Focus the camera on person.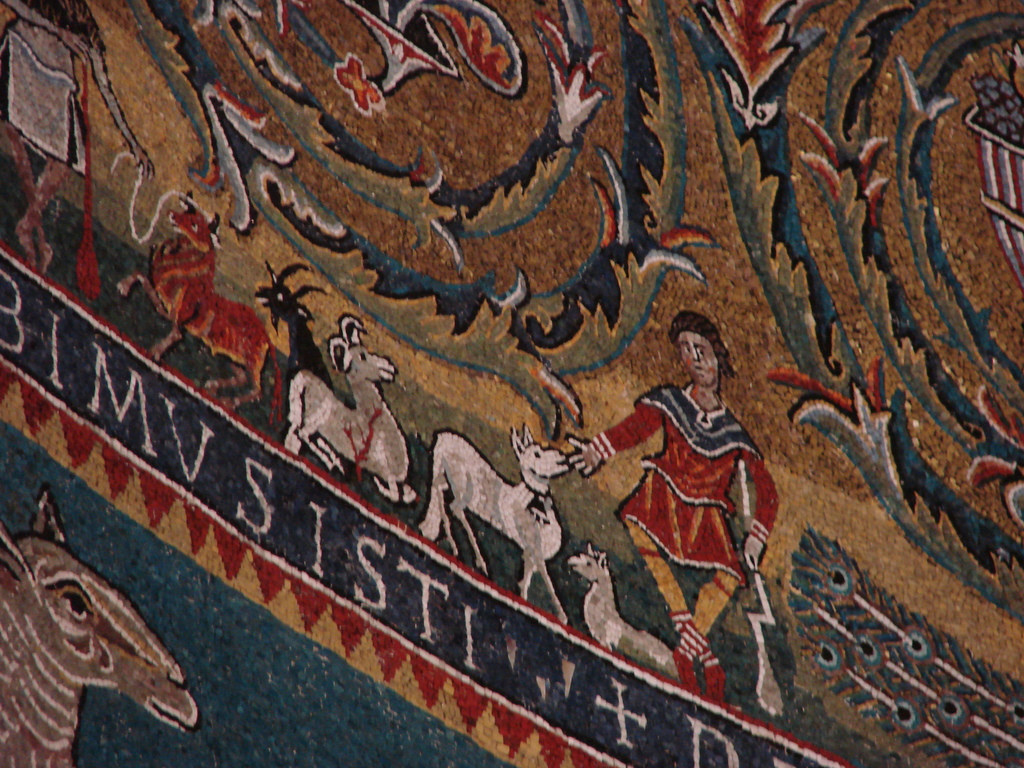
Focus region: bbox=[560, 314, 783, 708].
